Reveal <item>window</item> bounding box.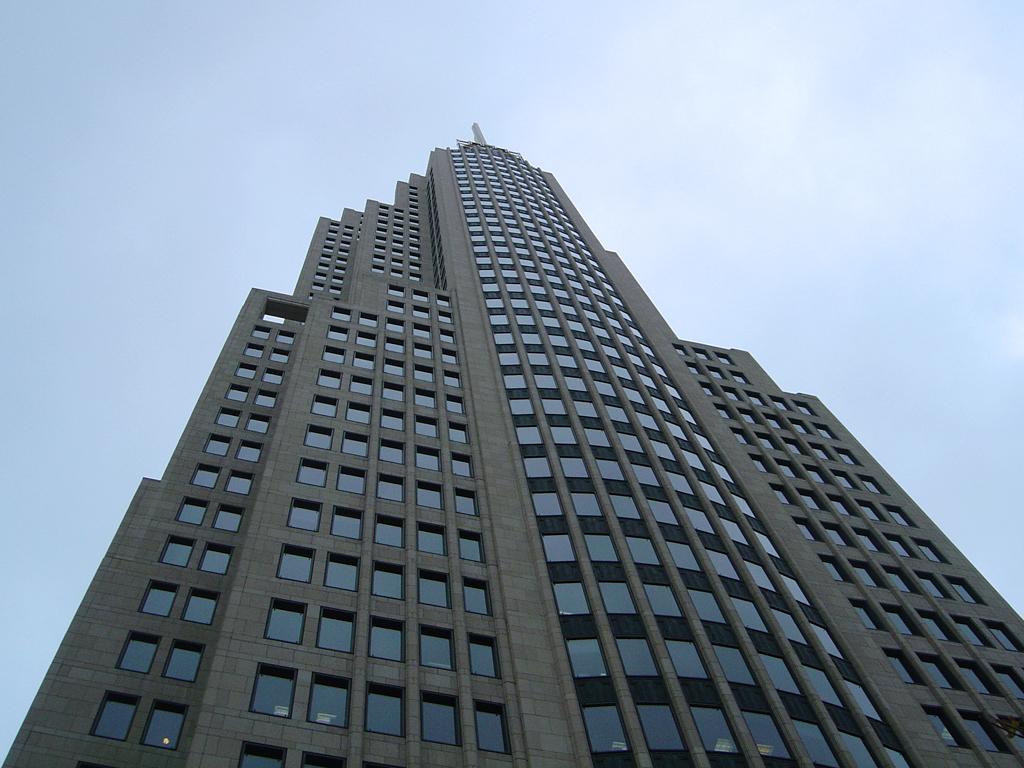
Revealed: BBox(805, 664, 838, 711).
